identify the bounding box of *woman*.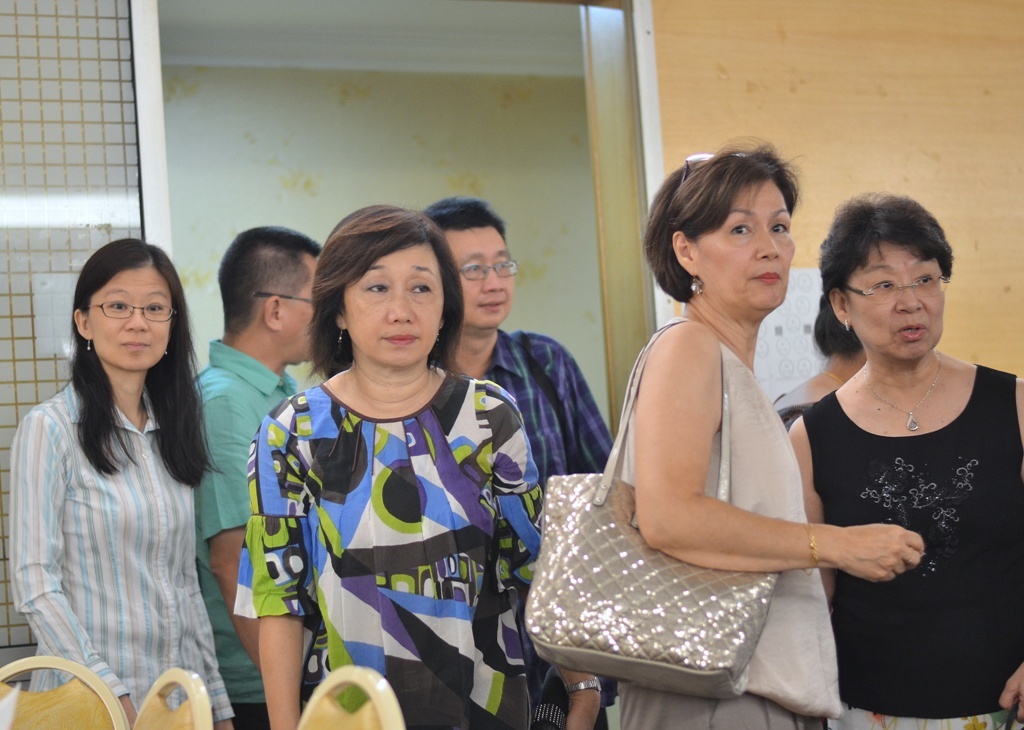
<box>787,192,1023,729</box>.
